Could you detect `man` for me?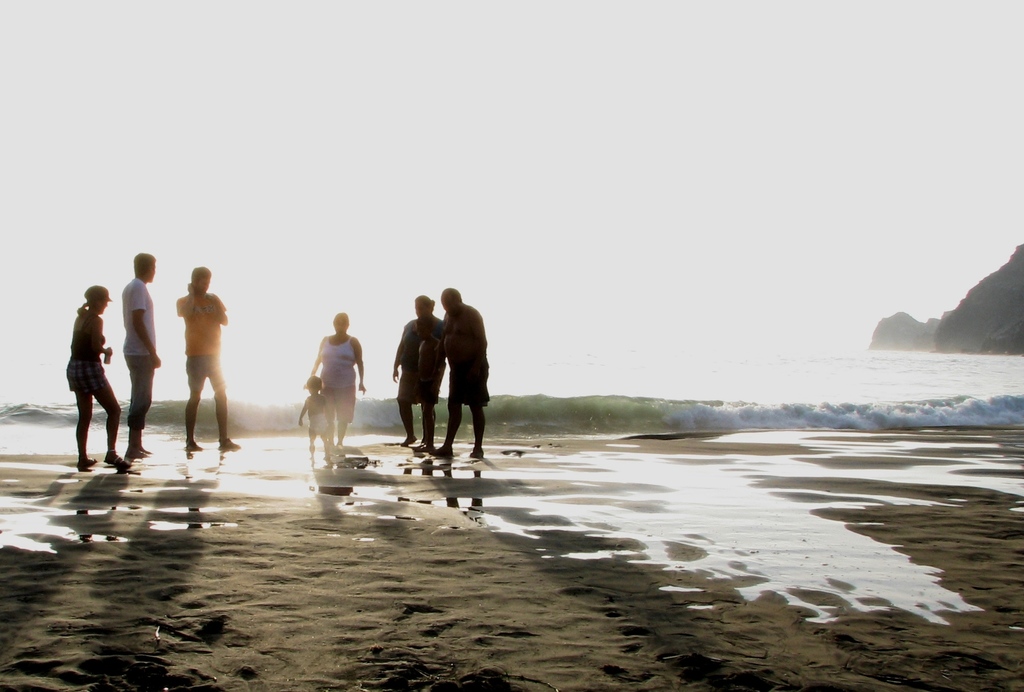
Detection result: 178/264/246/452.
